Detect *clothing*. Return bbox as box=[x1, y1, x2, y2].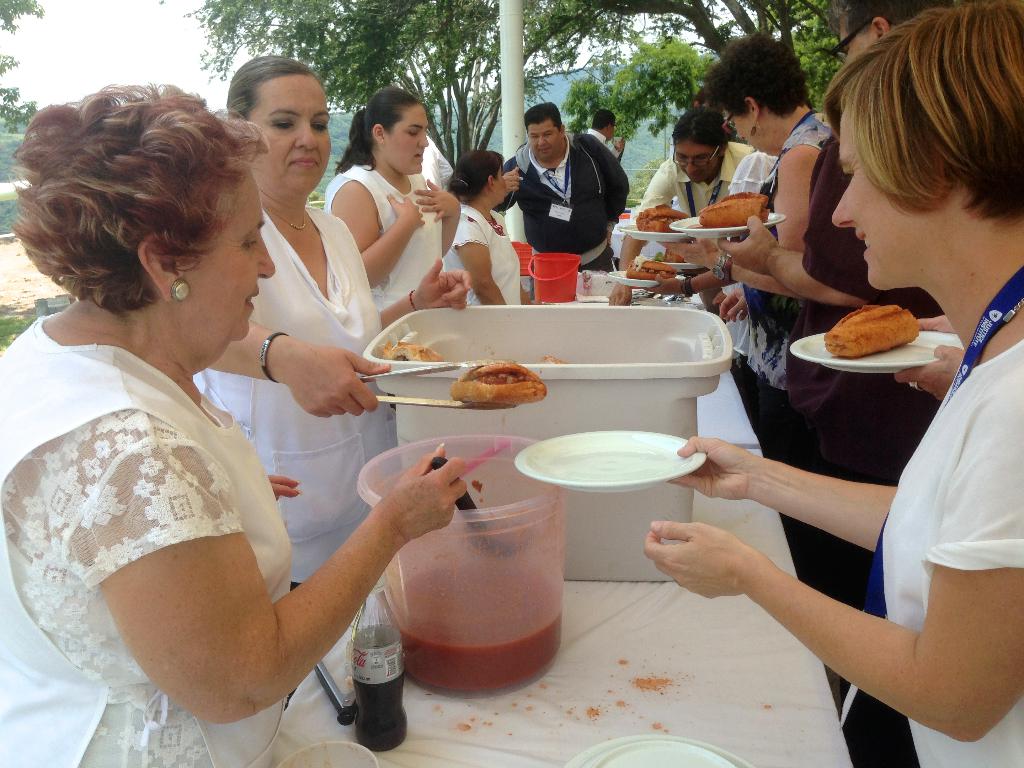
box=[788, 122, 950, 327].
